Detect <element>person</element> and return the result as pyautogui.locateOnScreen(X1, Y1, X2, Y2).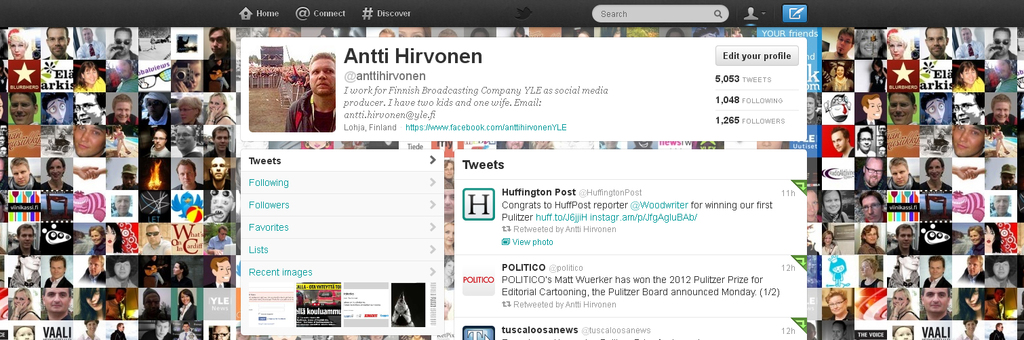
pyautogui.locateOnScreen(74, 31, 104, 58).
